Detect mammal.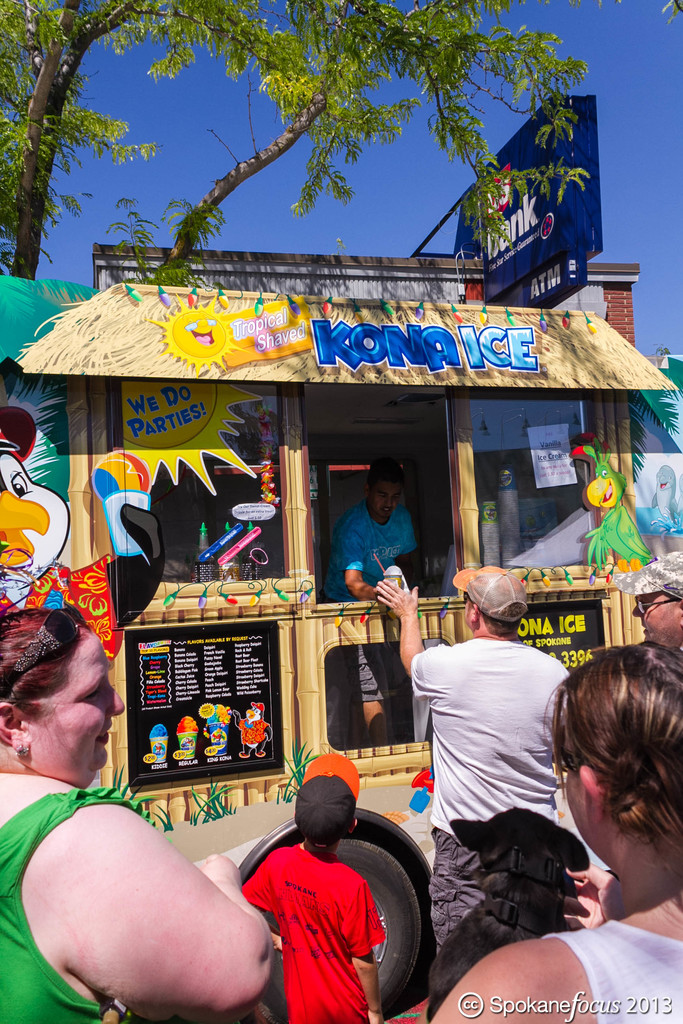
Detected at [325, 468, 422, 745].
